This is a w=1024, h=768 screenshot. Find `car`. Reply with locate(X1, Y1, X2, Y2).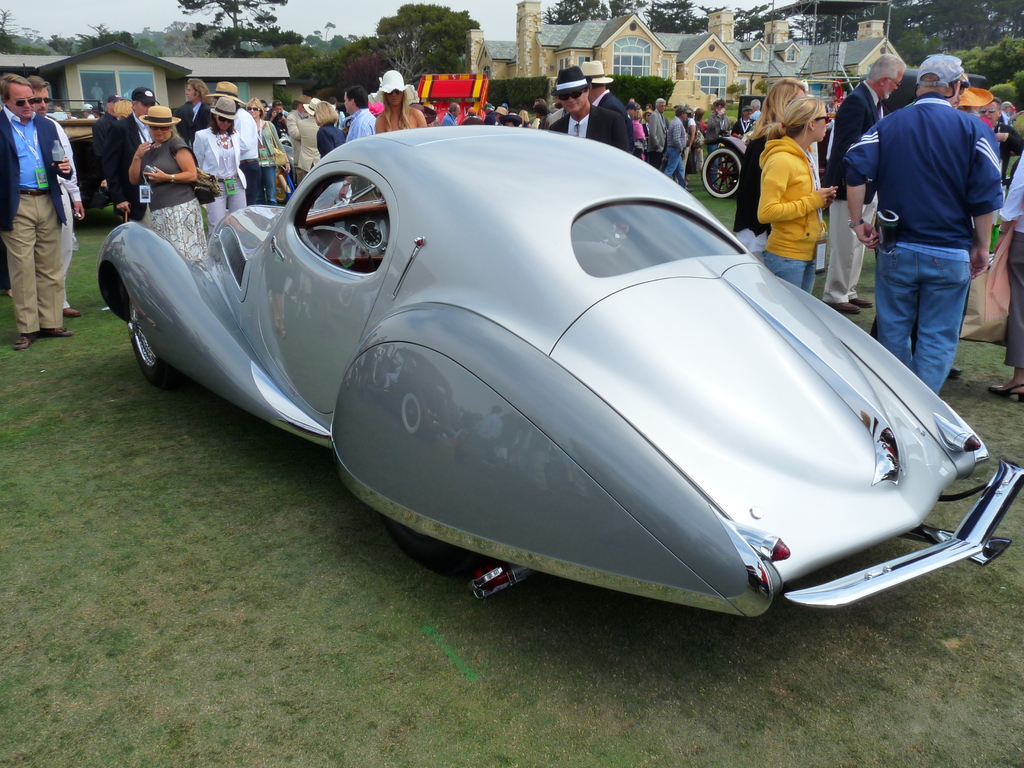
locate(97, 125, 1023, 601).
